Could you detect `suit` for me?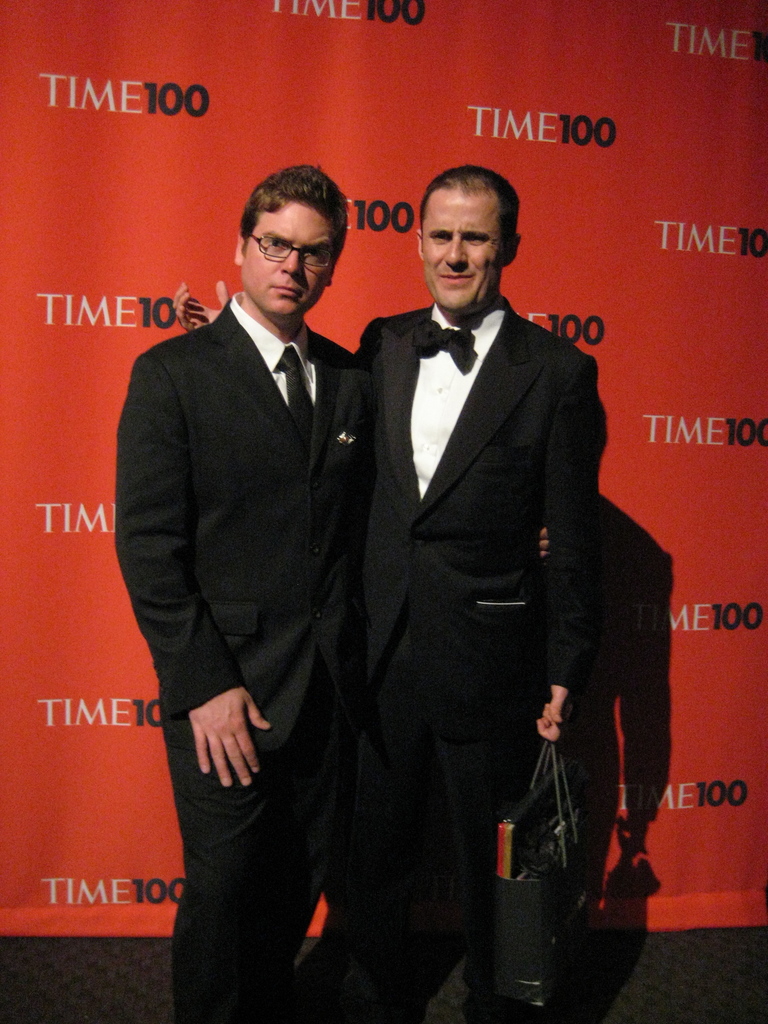
Detection result: x1=321, y1=299, x2=601, y2=1021.
